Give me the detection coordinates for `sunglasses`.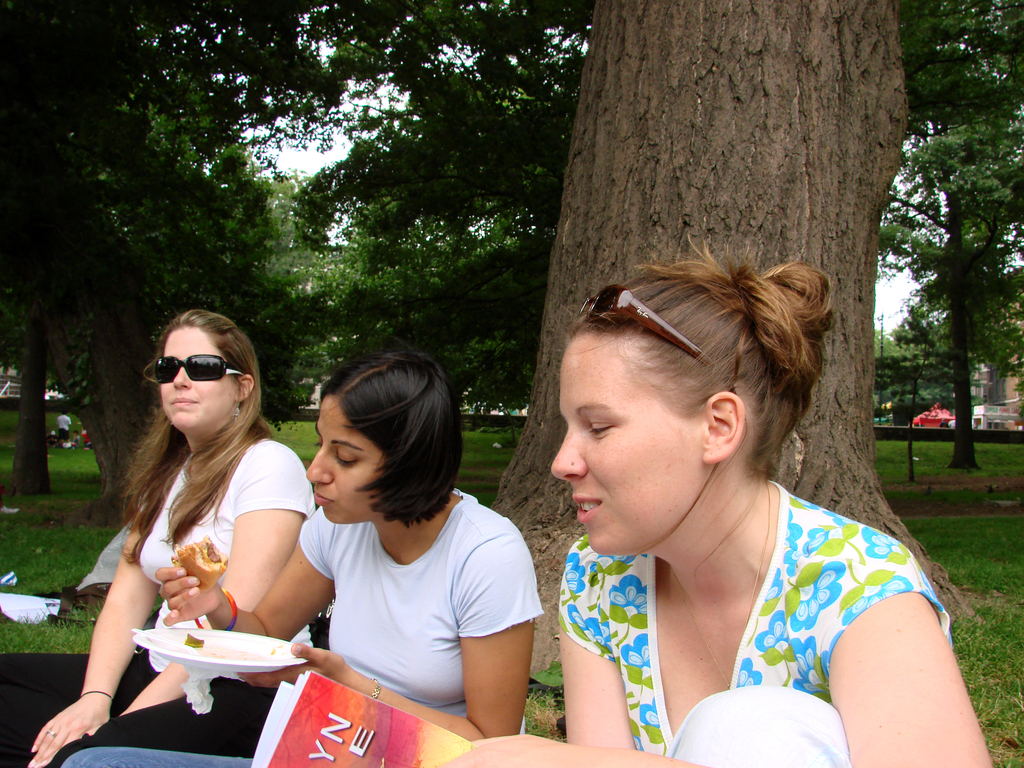
<box>156,354,243,380</box>.
